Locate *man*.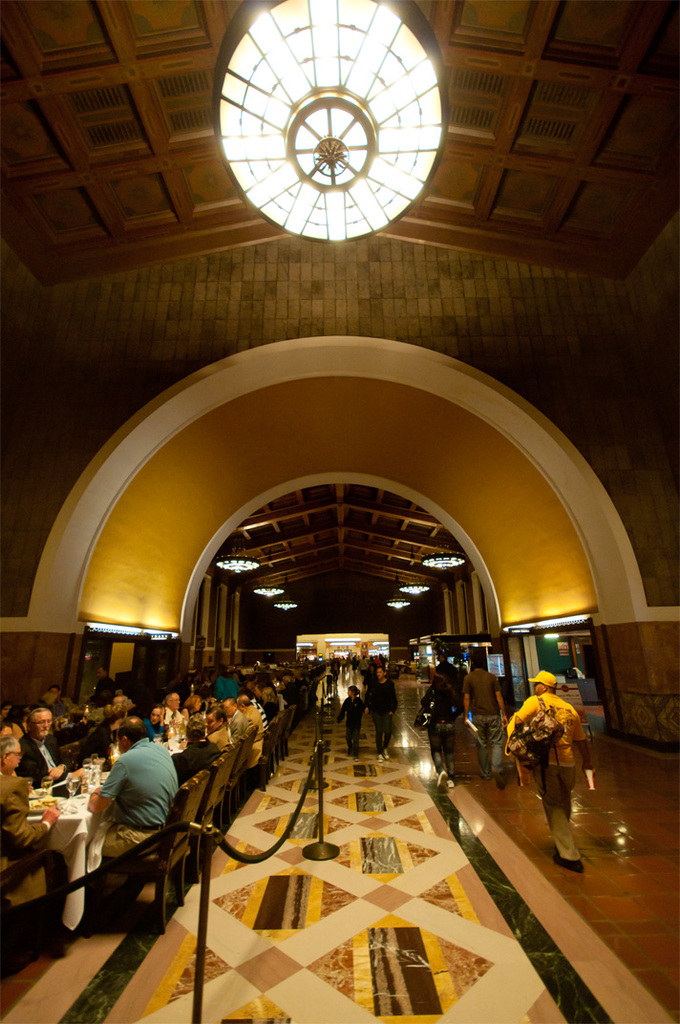
Bounding box: <region>171, 722, 214, 779</region>.
